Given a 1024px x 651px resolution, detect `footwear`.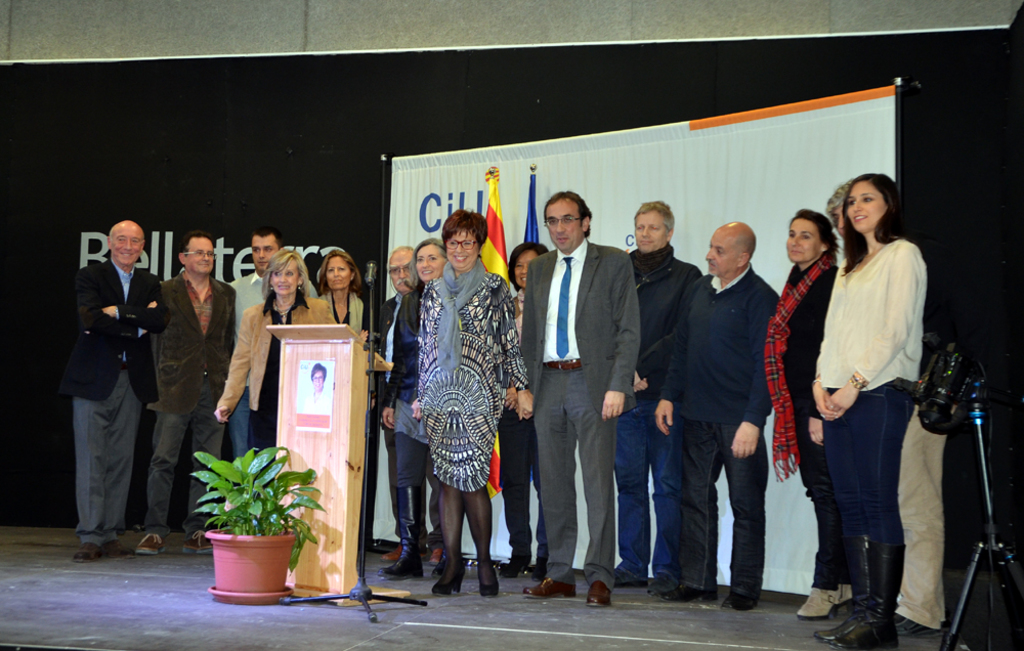
Rect(662, 585, 720, 602).
